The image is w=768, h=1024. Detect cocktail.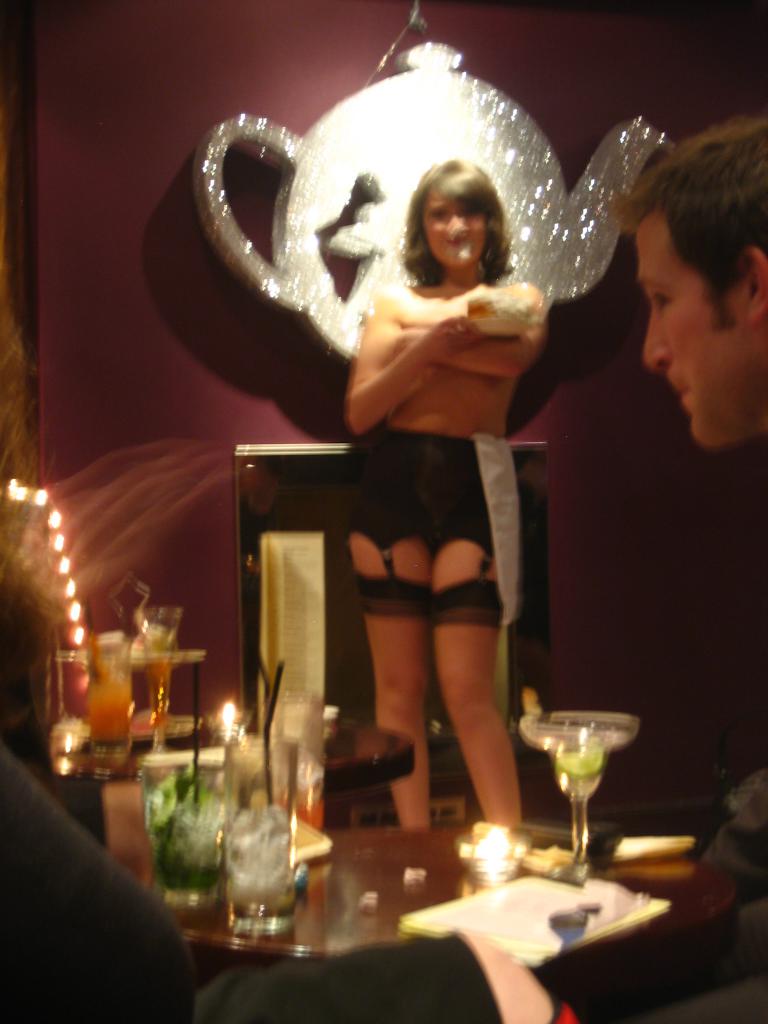
Detection: region(222, 744, 289, 927).
